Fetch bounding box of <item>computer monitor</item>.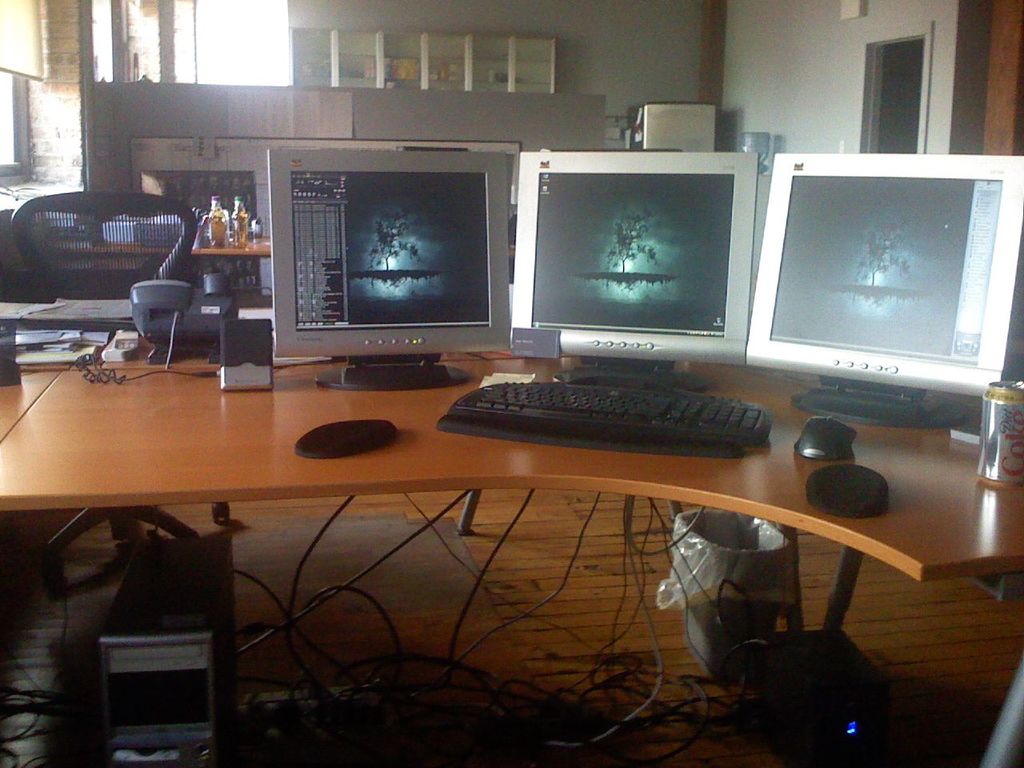
Bbox: 520,150,754,390.
